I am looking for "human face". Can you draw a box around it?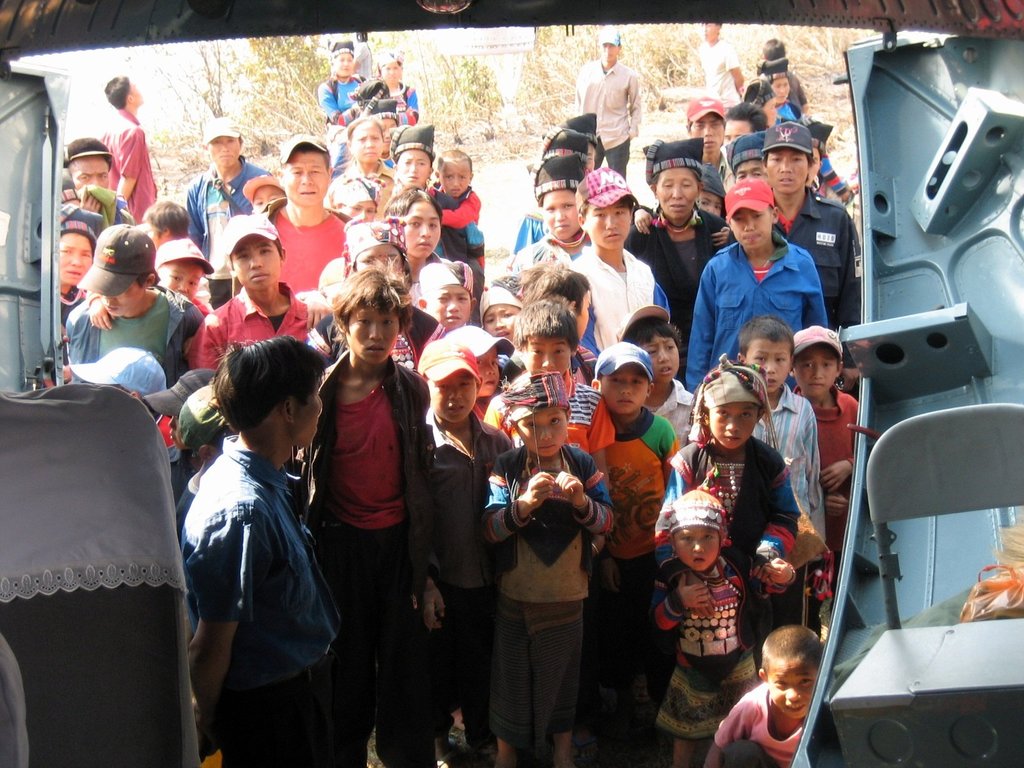
Sure, the bounding box is (left=164, top=264, right=202, bottom=286).
